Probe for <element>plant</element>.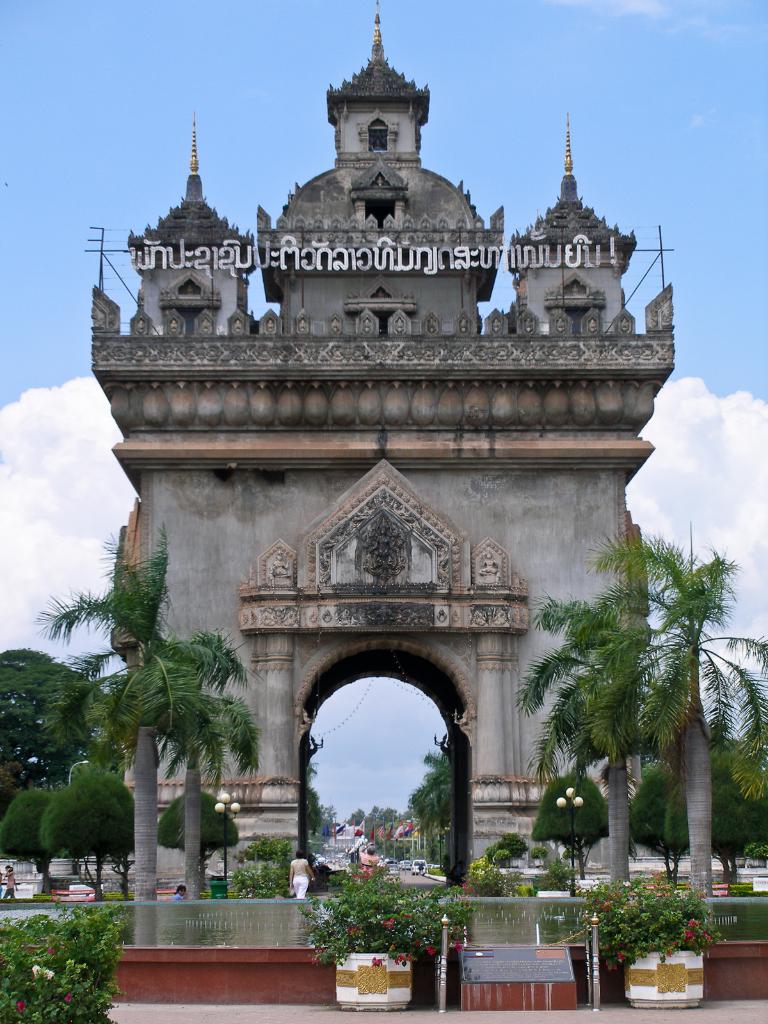
Probe result: x1=576, y1=870, x2=724, y2=970.
